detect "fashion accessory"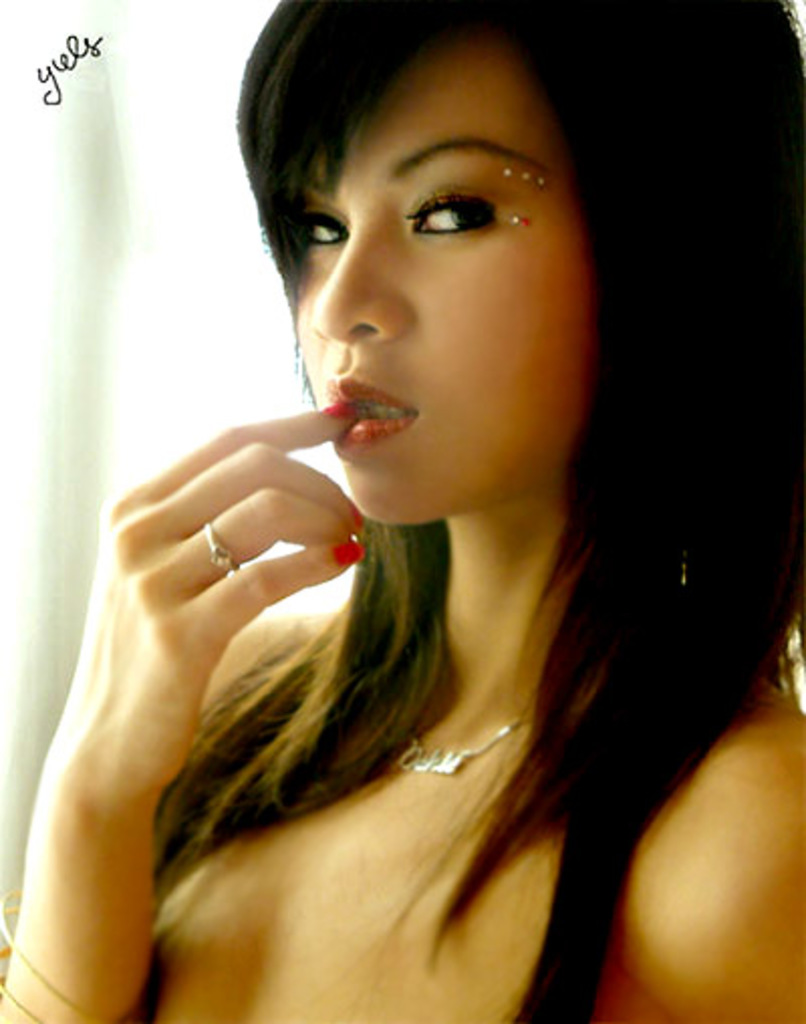
l=397, t=697, r=540, b=778
